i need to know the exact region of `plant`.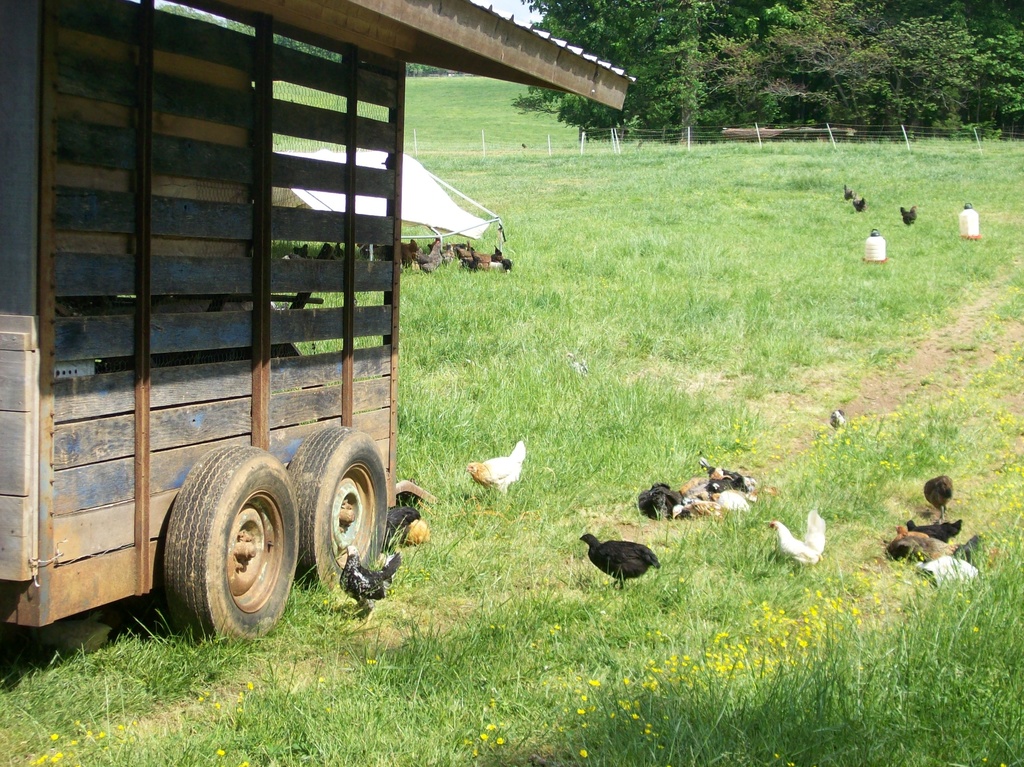
Region: <region>83, 543, 1023, 766</region>.
